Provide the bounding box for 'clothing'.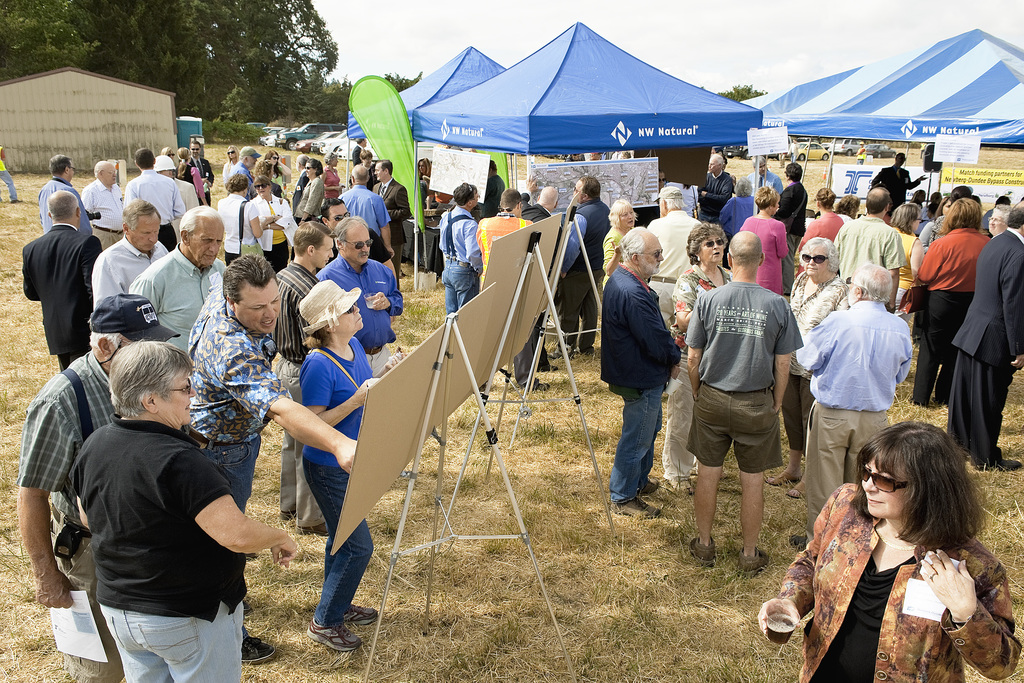
region(371, 174, 416, 305).
